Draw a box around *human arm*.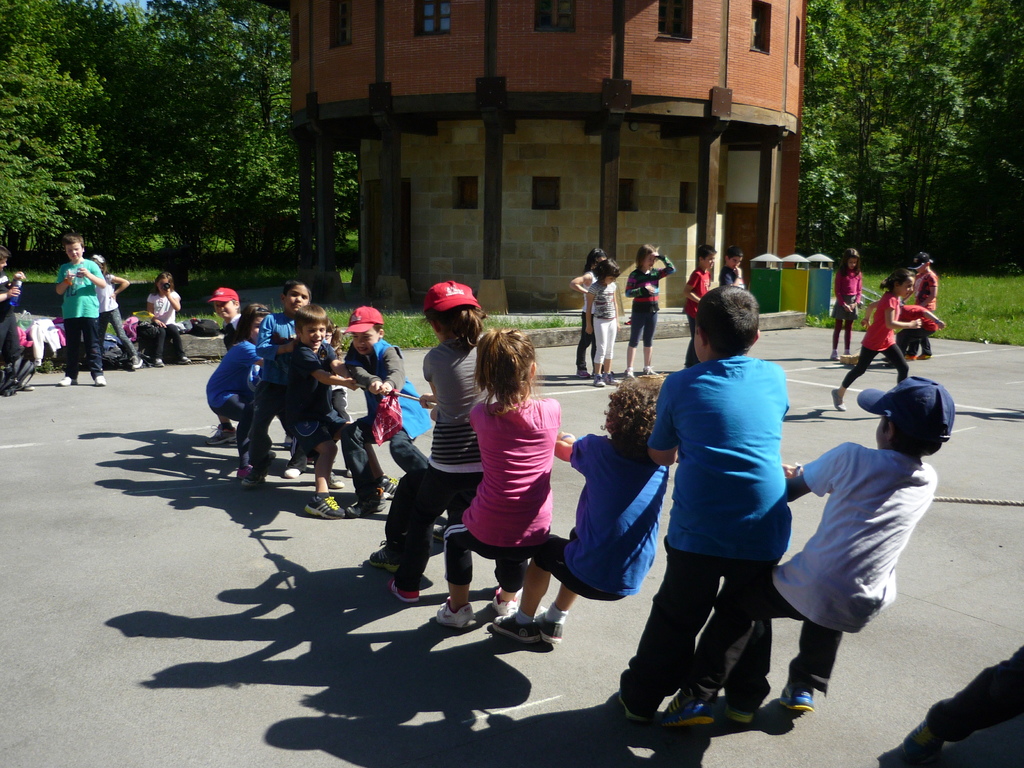
pyautogui.locateOnScreen(648, 387, 684, 478).
